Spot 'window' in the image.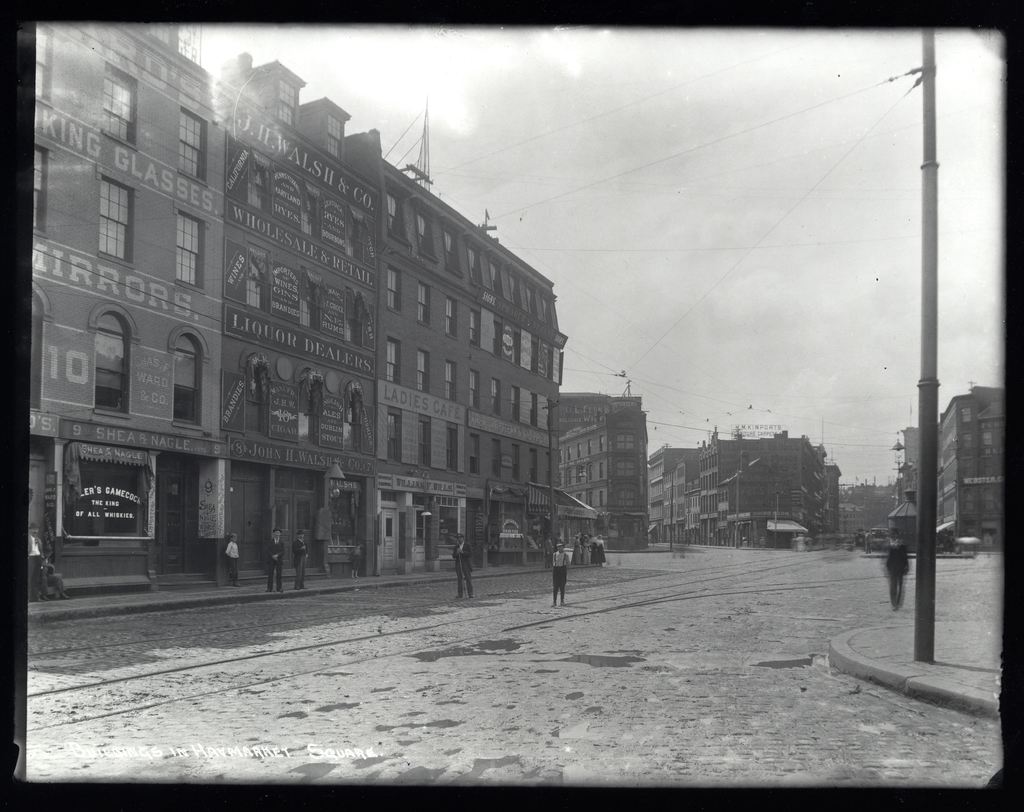
'window' found at 387, 408, 401, 462.
